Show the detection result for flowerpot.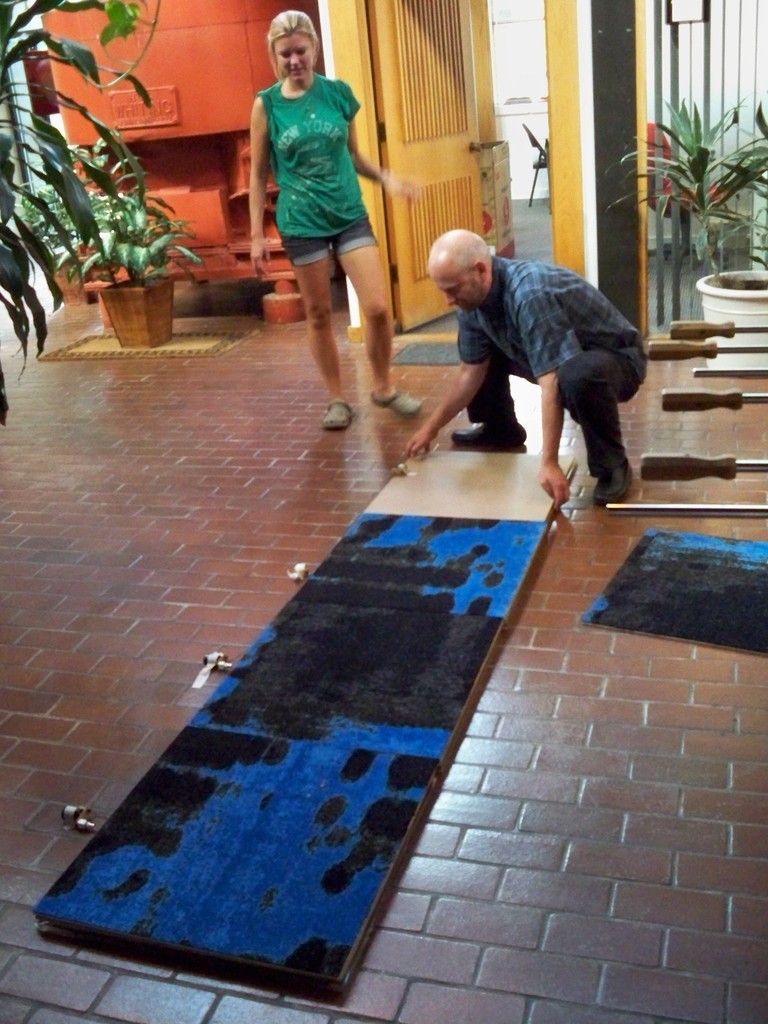
Rect(694, 265, 767, 371).
